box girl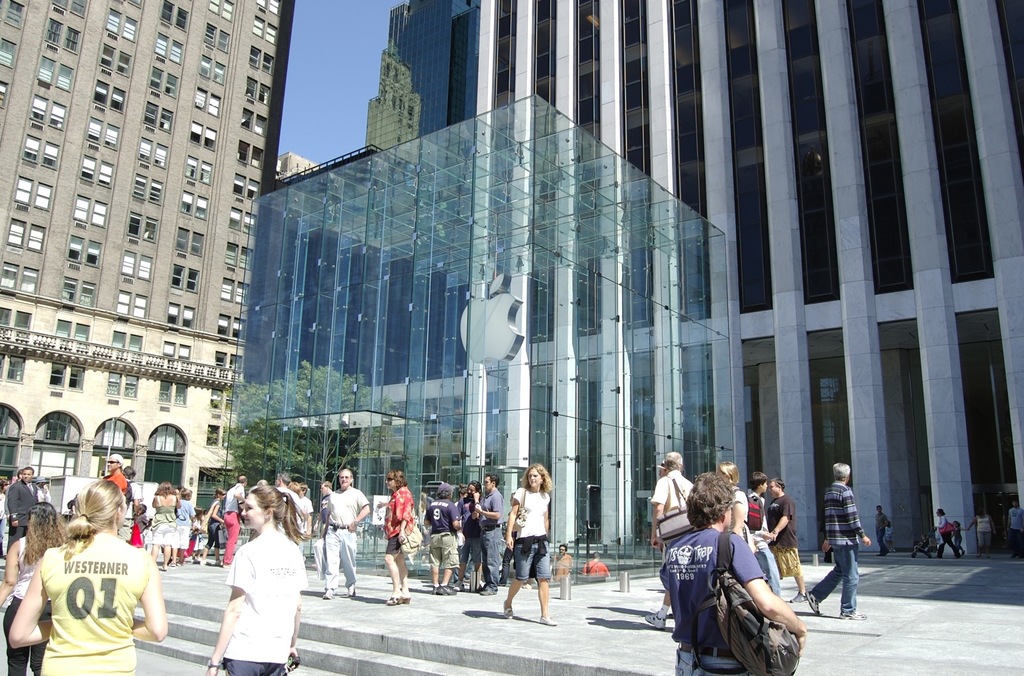
x1=504 y1=468 x2=552 y2=625
